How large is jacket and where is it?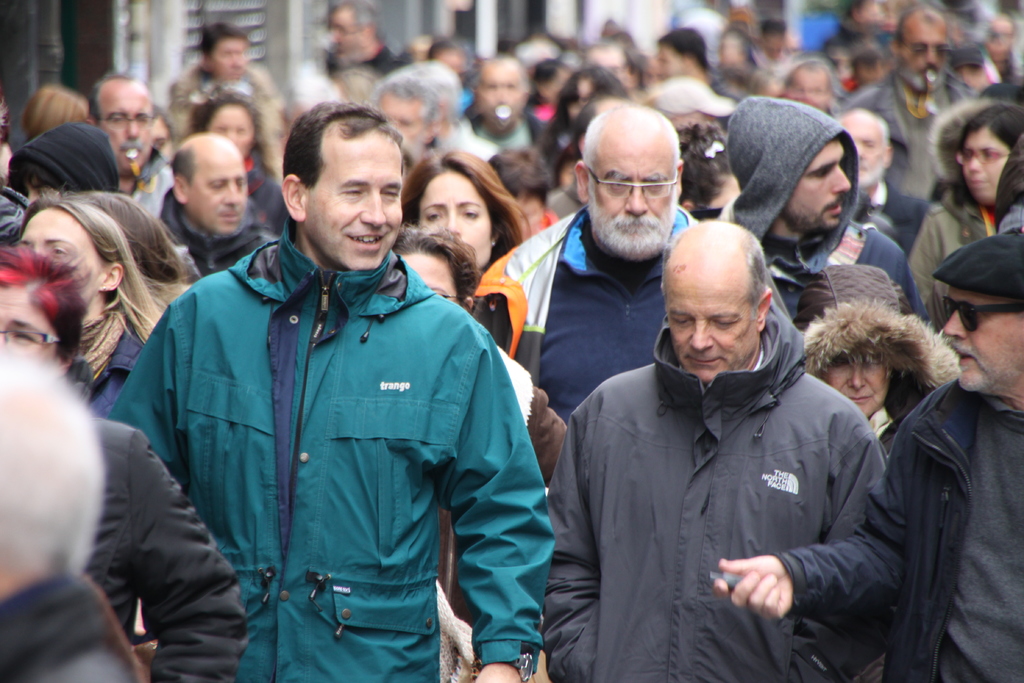
Bounding box: {"left": 159, "top": 188, "right": 267, "bottom": 270}.
